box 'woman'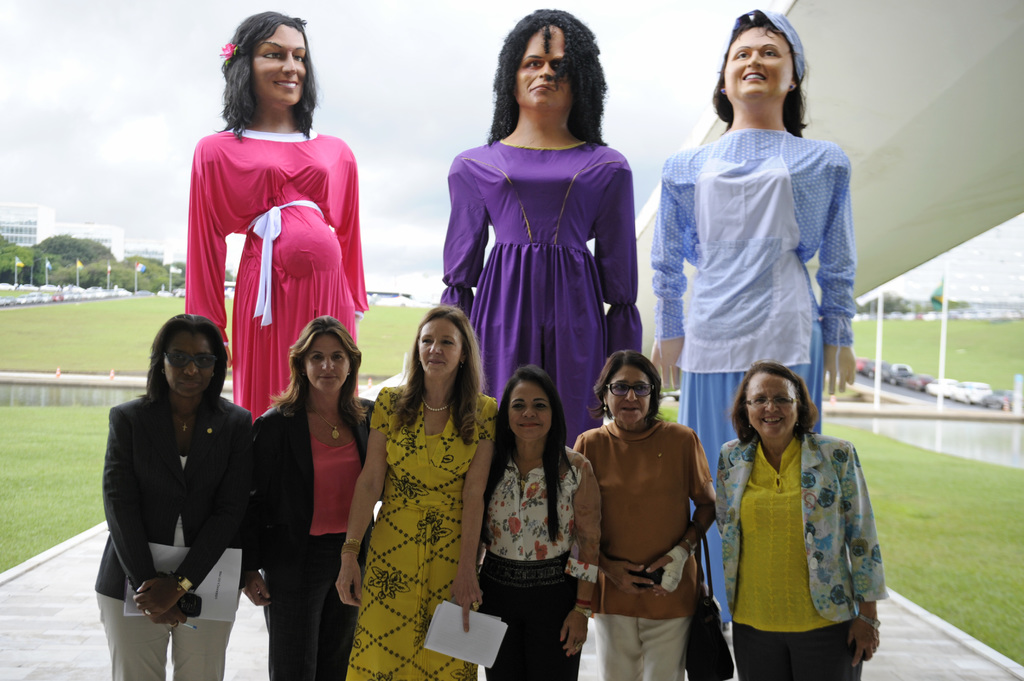
crop(173, 8, 372, 421)
